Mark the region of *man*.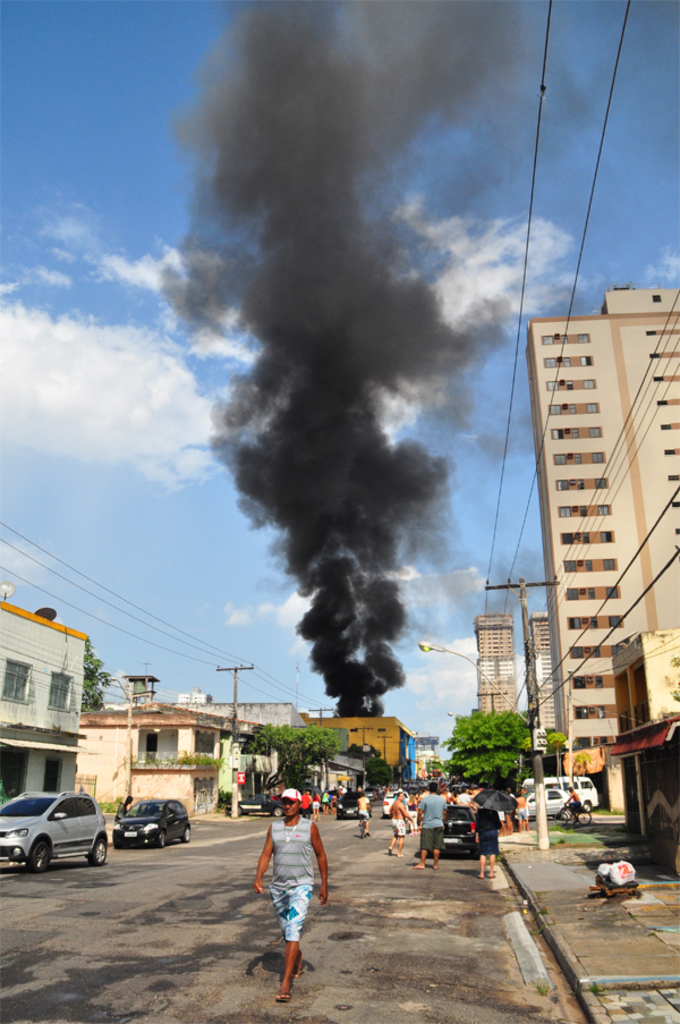
Region: BBox(382, 784, 417, 858).
